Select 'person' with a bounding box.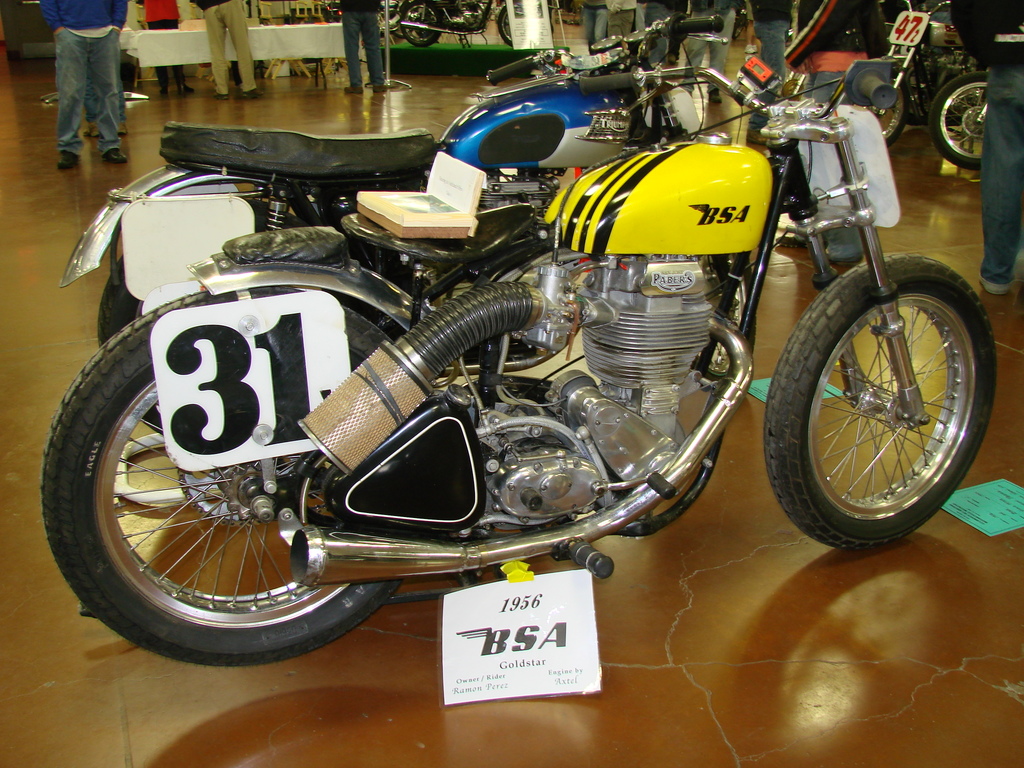
578 0 606 52.
